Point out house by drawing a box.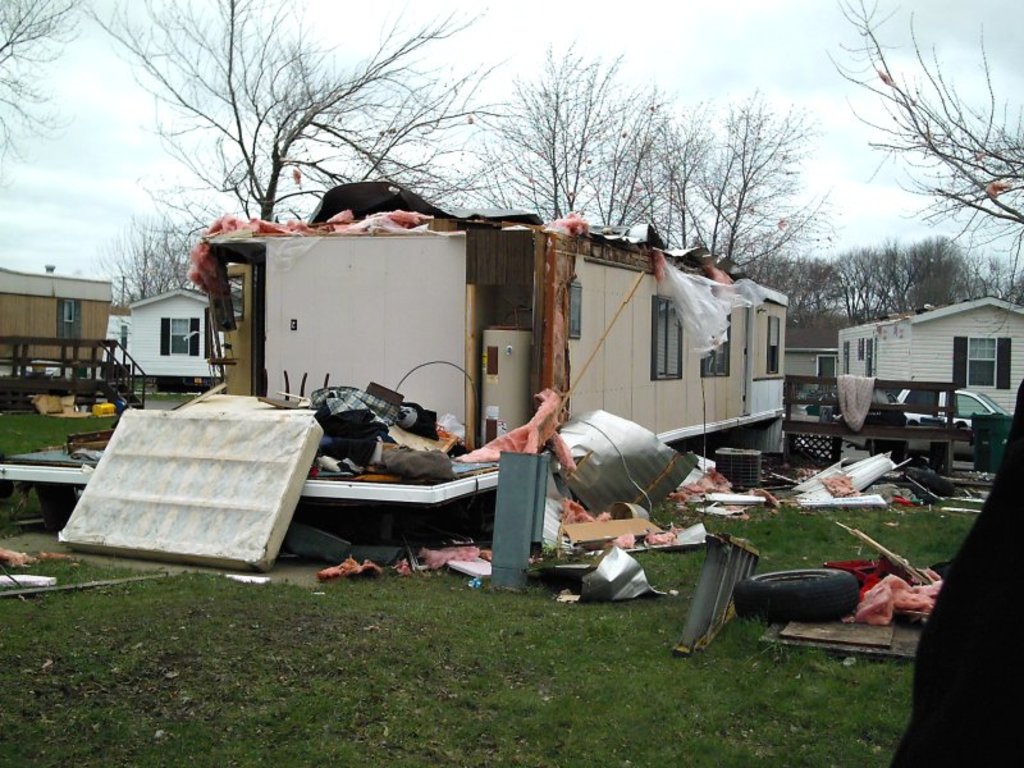
bbox=(835, 288, 1023, 422).
